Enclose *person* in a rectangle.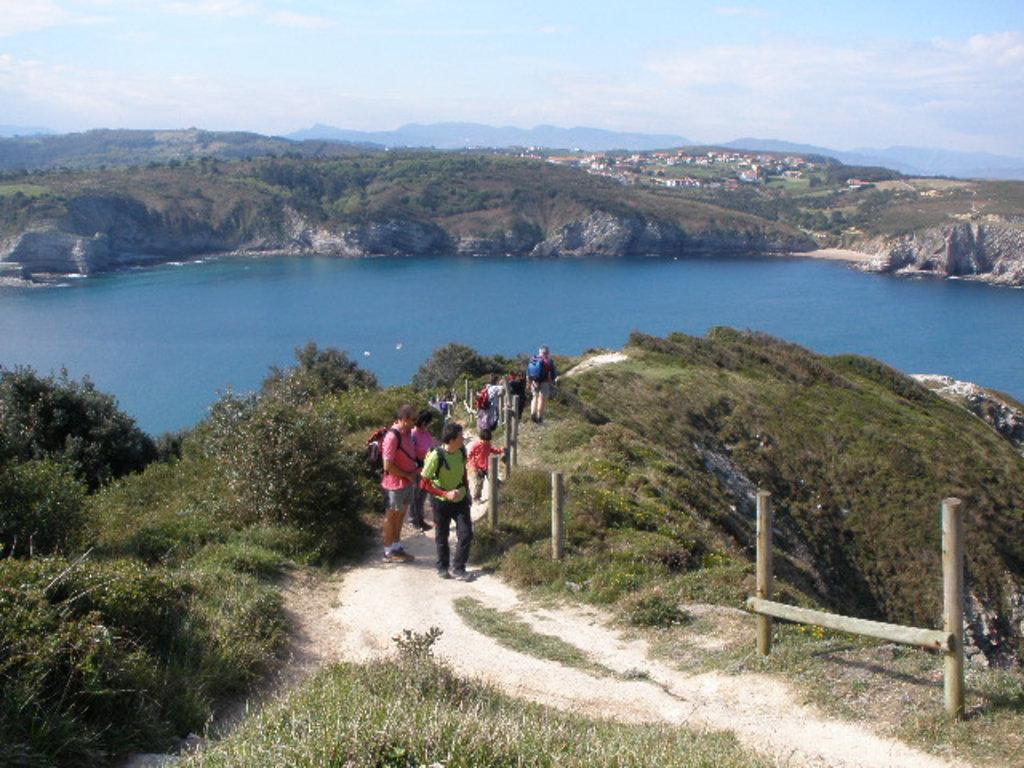
region(363, 402, 426, 566).
